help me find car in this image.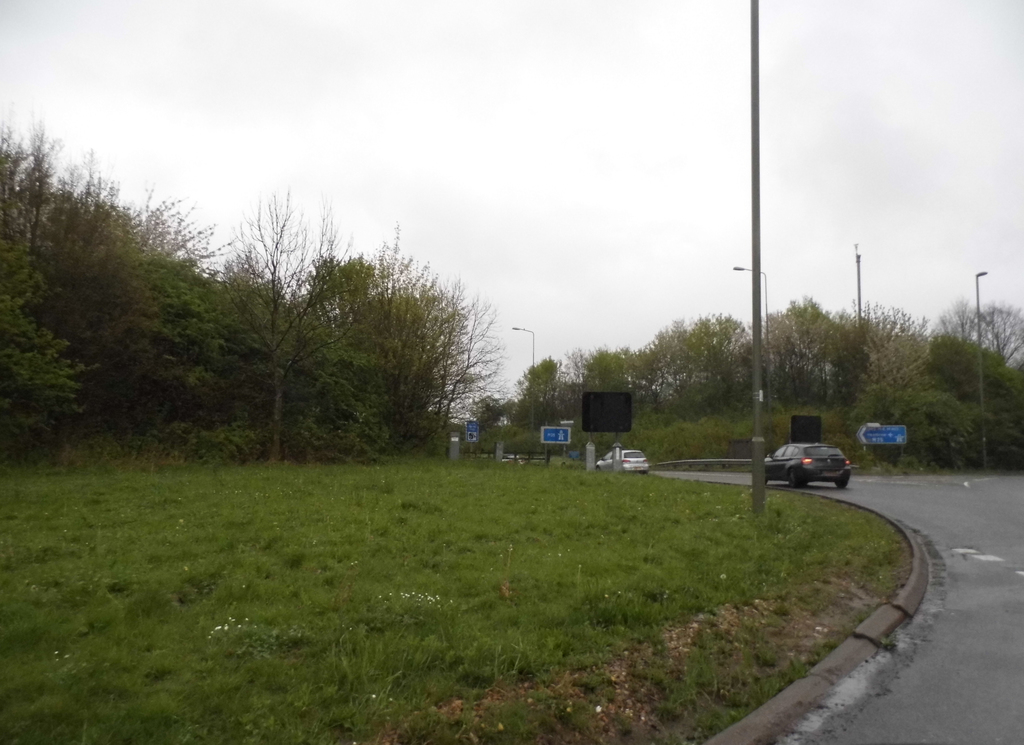
Found it: [598,451,655,471].
